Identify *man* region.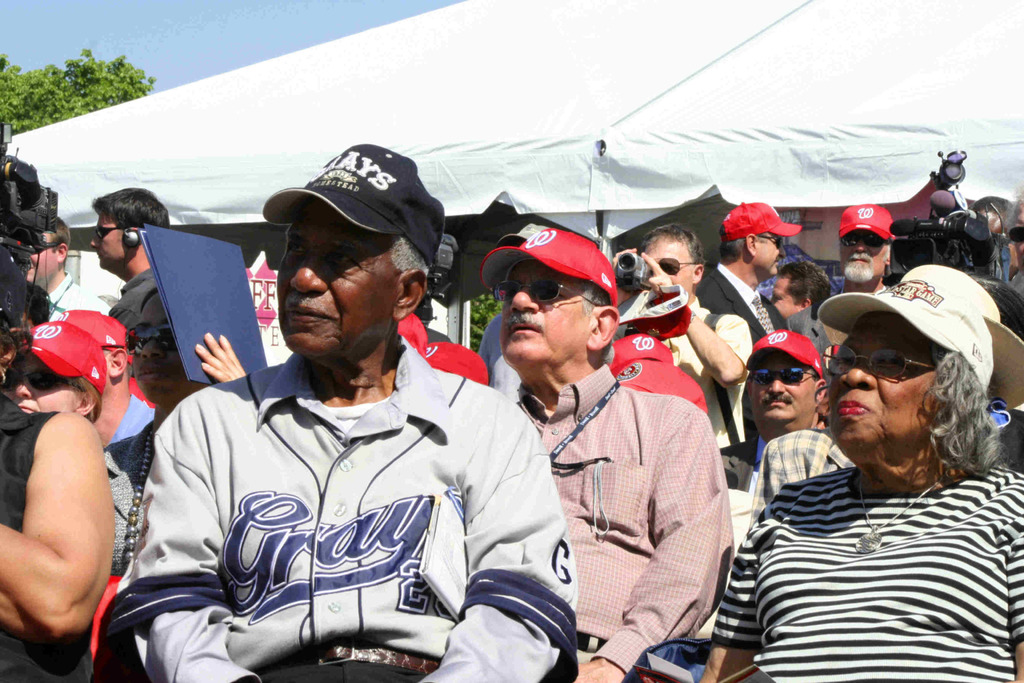
Region: bbox(839, 201, 890, 294).
